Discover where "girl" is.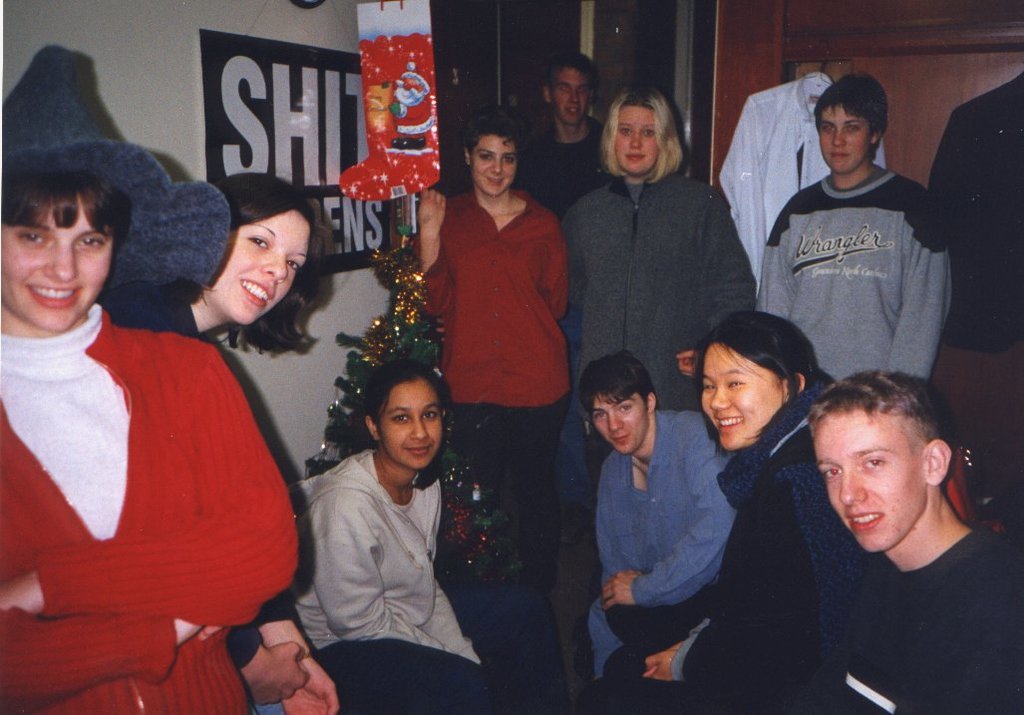
Discovered at (left=0, top=43, right=297, bottom=714).
